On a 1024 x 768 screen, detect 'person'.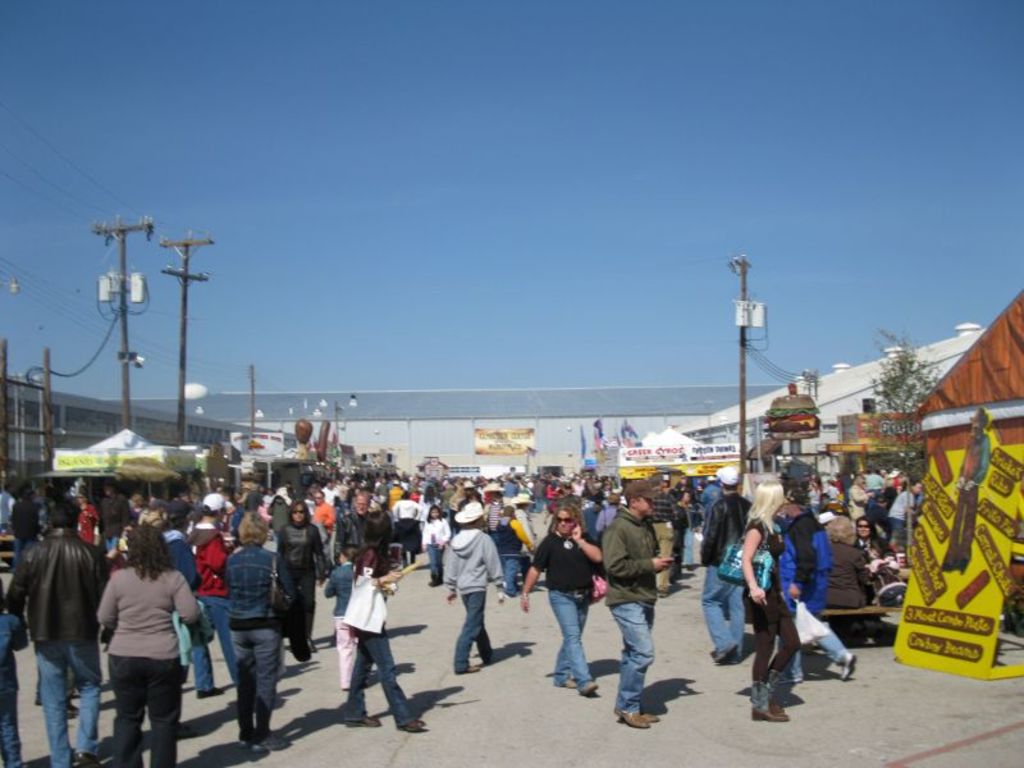
pyautogui.locateOnScreen(513, 493, 612, 704).
